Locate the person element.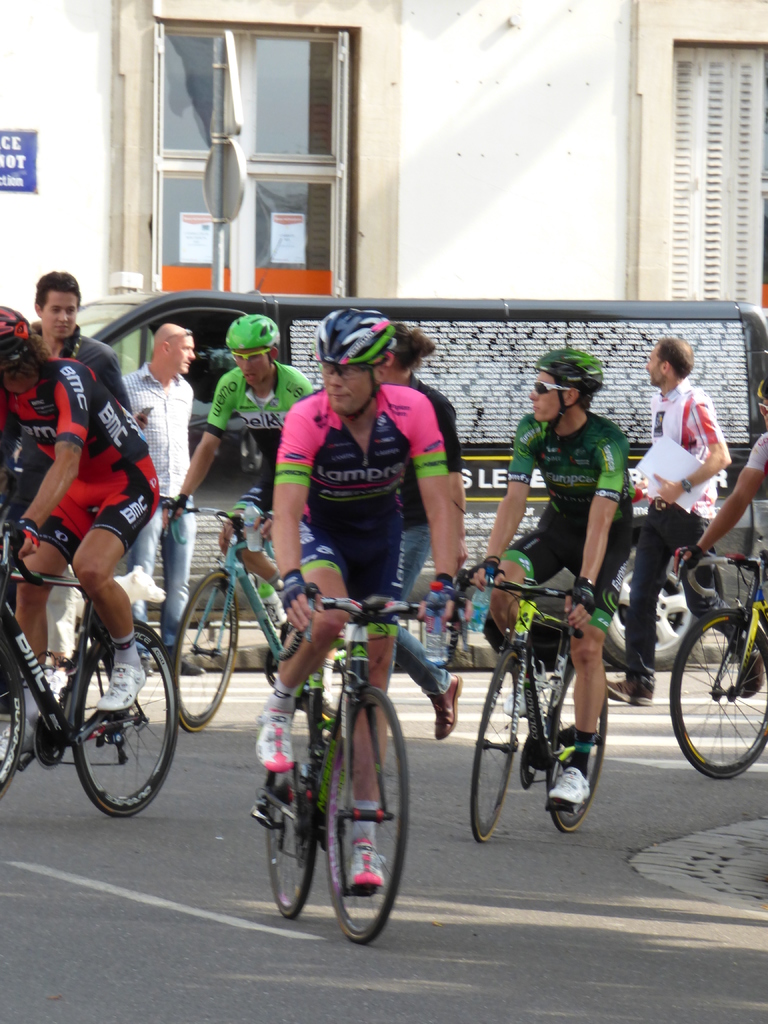
Element bbox: 25/296/180/767.
